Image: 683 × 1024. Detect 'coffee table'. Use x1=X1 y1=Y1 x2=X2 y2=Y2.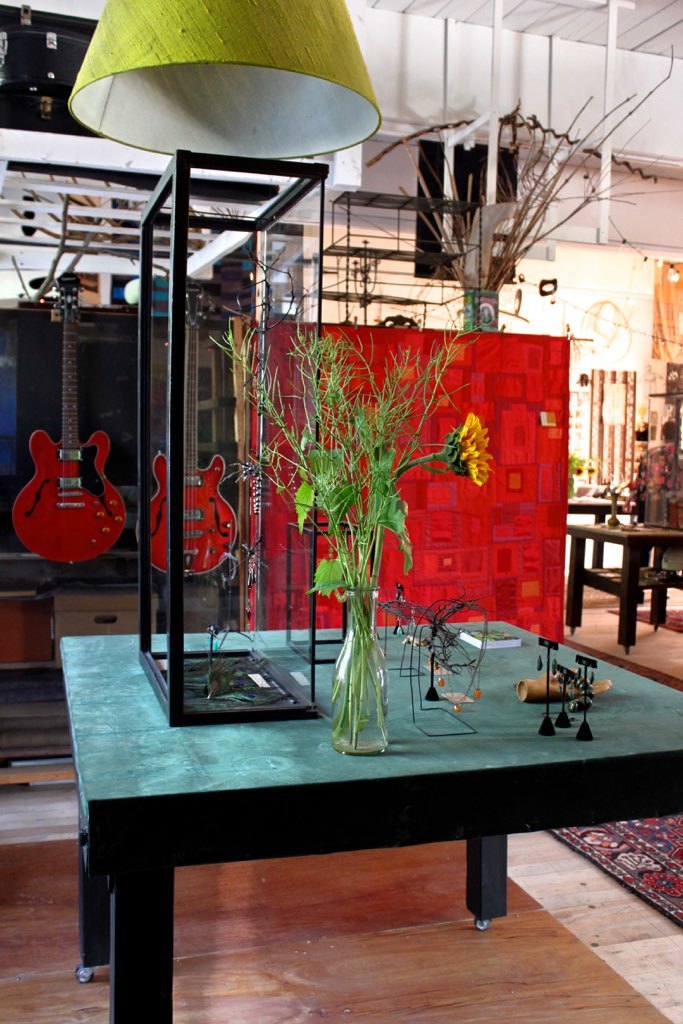
x1=70 y1=607 x2=619 y2=975.
